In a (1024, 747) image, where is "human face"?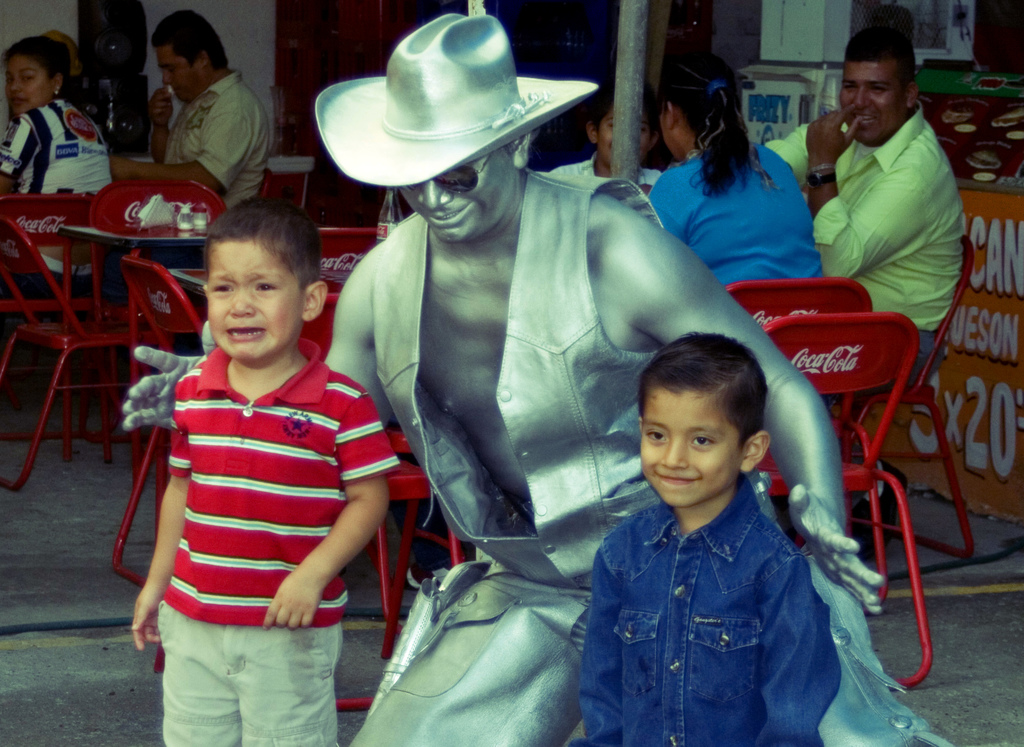
bbox=[598, 105, 652, 163].
